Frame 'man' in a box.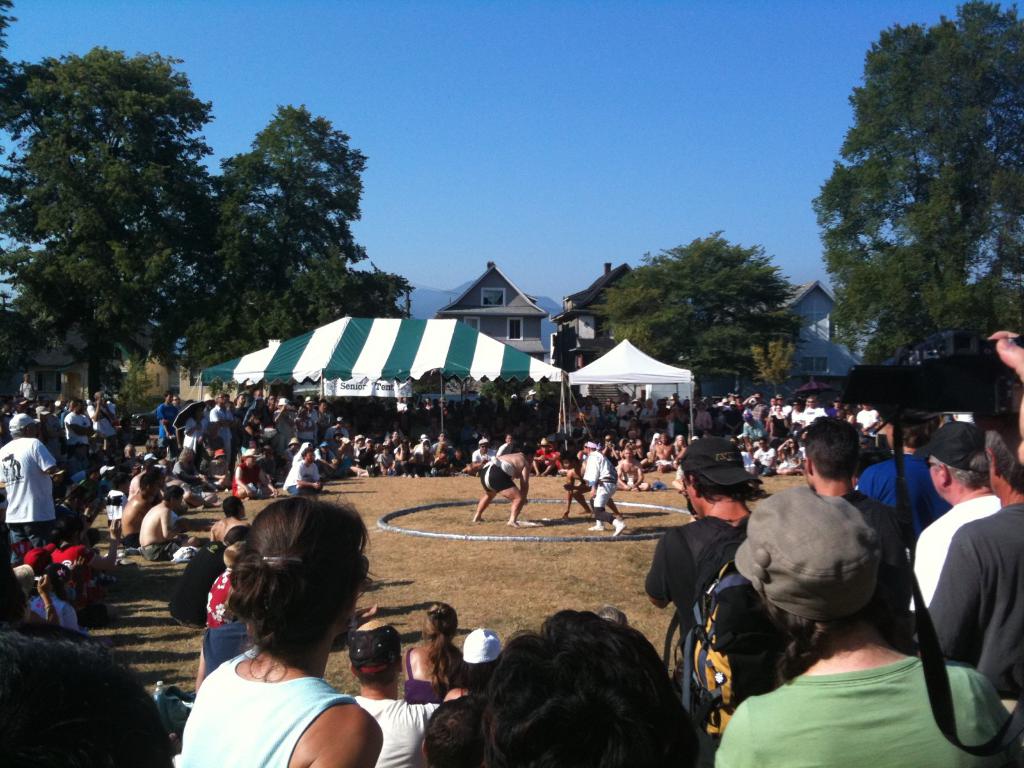
bbox(202, 540, 248, 628).
